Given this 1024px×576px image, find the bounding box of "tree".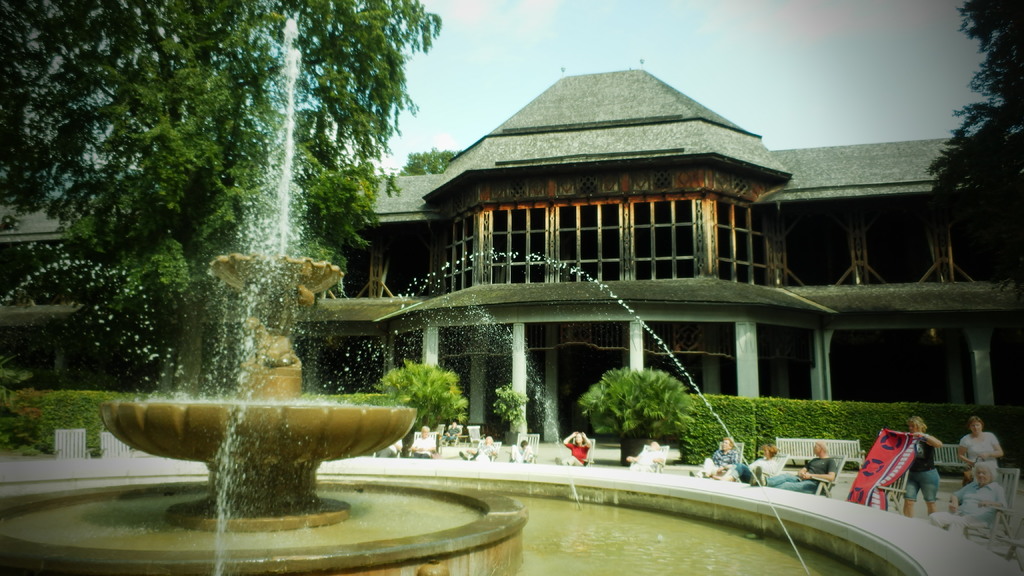
x1=0, y1=0, x2=439, y2=398.
